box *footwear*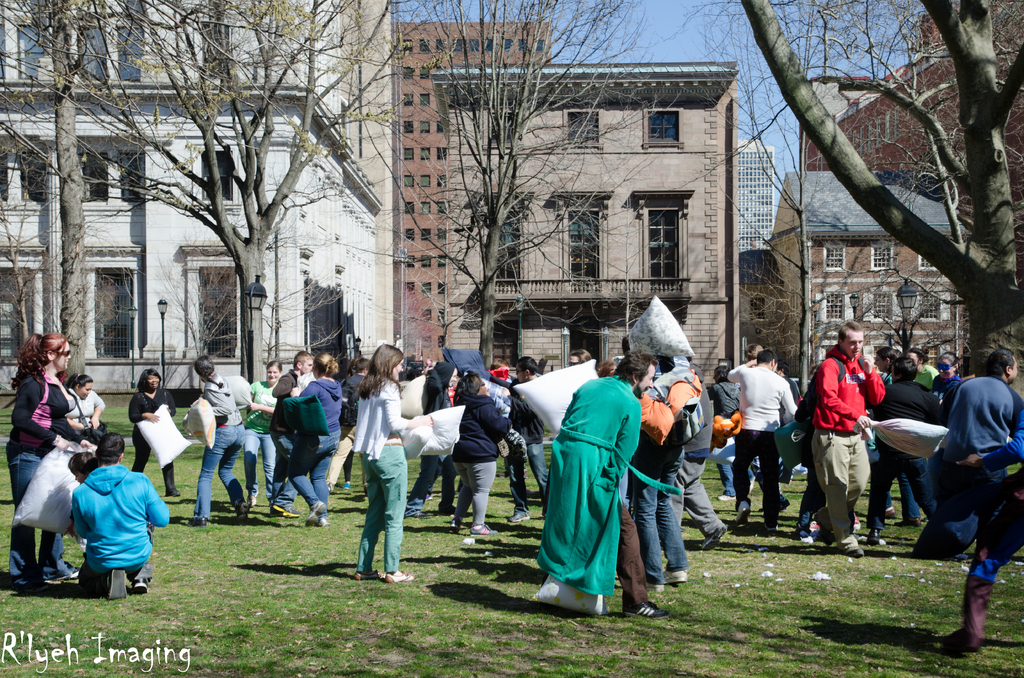
<region>887, 507, 896, 519</region>
